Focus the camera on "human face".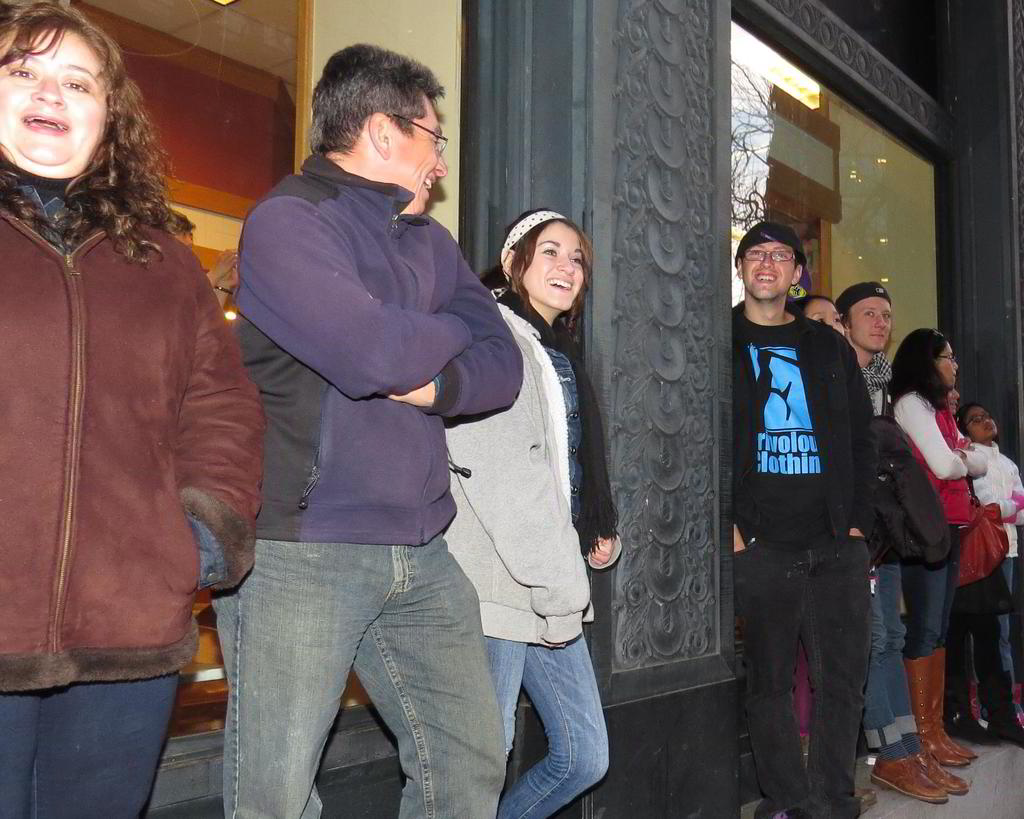
Focus region: detection(849, 296, 893, 353).
